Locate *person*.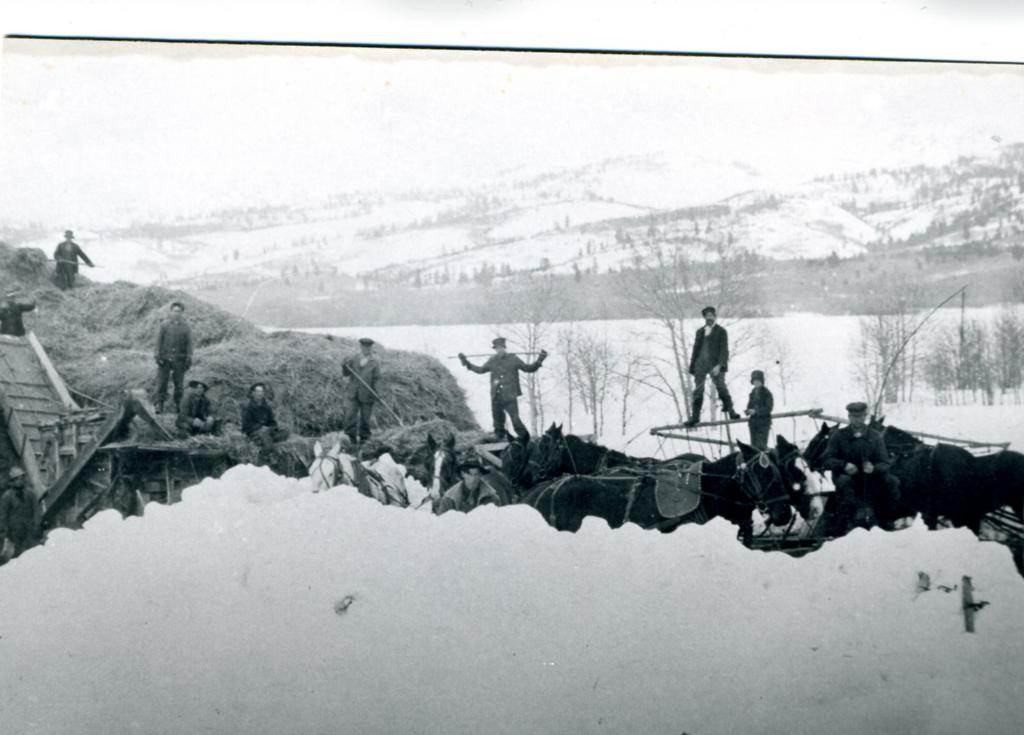
Bounding box: x1=173, y1=378, x2=222, y2=439.
